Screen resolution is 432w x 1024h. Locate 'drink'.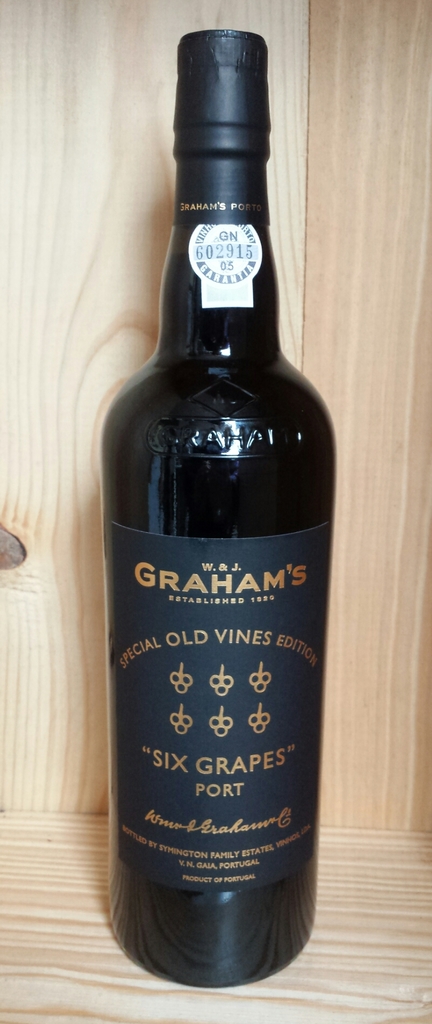
bbox=[103, 52, 329, 1021].
